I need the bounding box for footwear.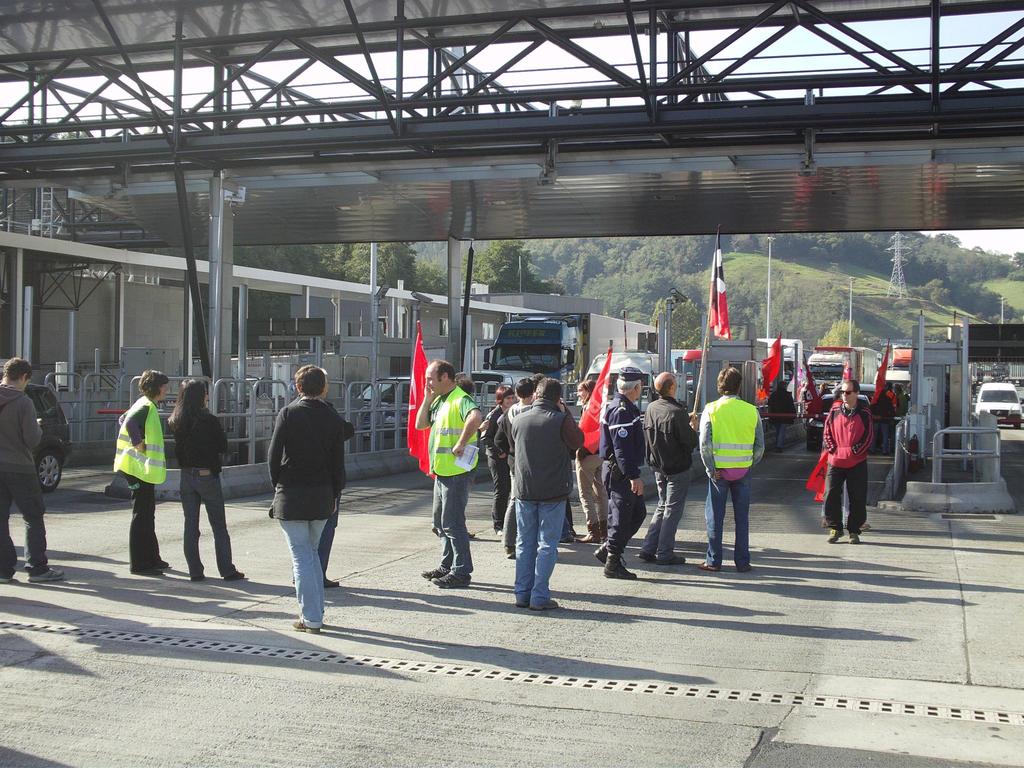
Here it is: 159:554:168:570.
